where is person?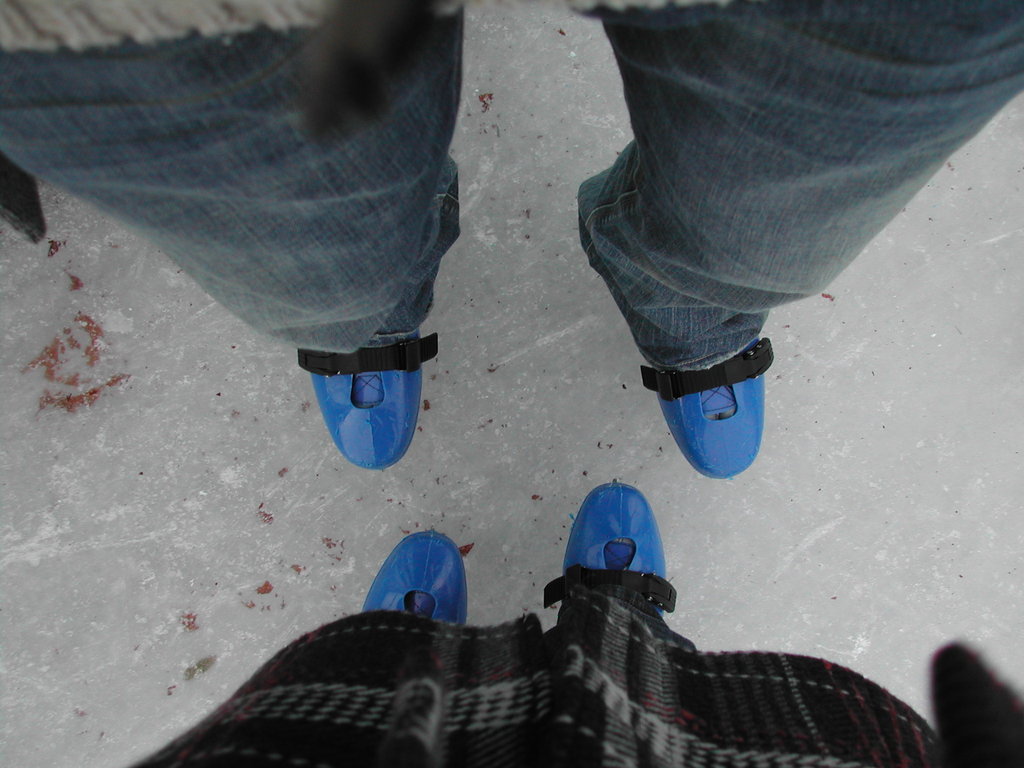
[x1=0, y1=0, x2=1023, y2=476].
